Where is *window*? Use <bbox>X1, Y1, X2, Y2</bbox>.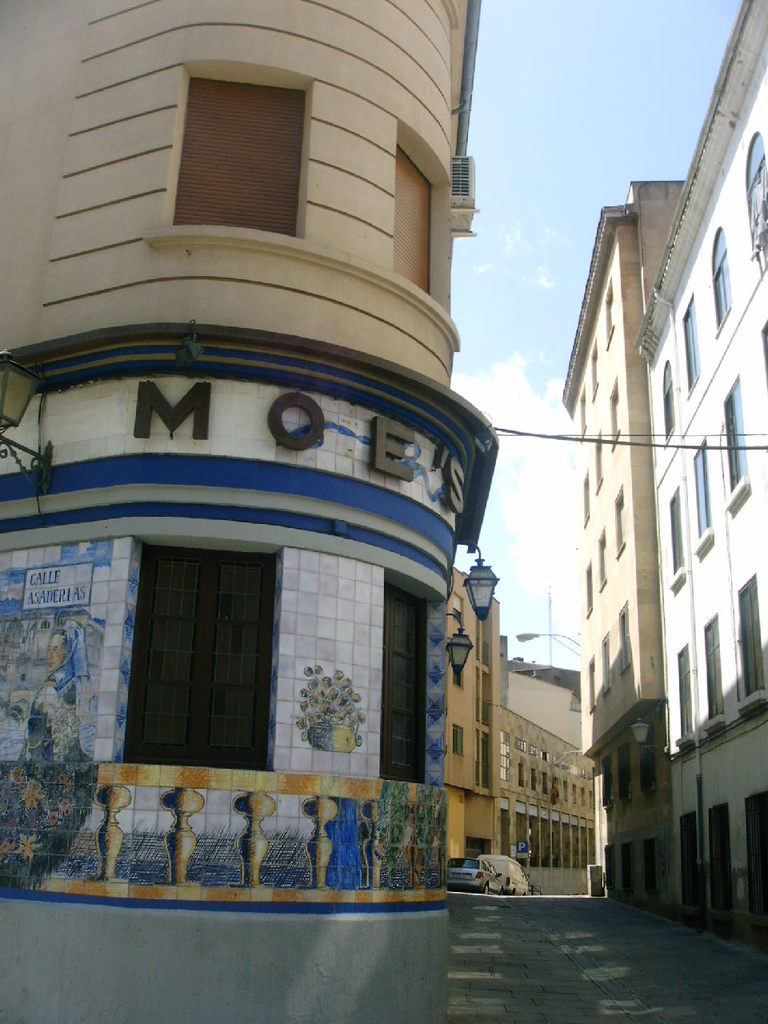
<bbox>530, 769, 538, 792</bbox>.
